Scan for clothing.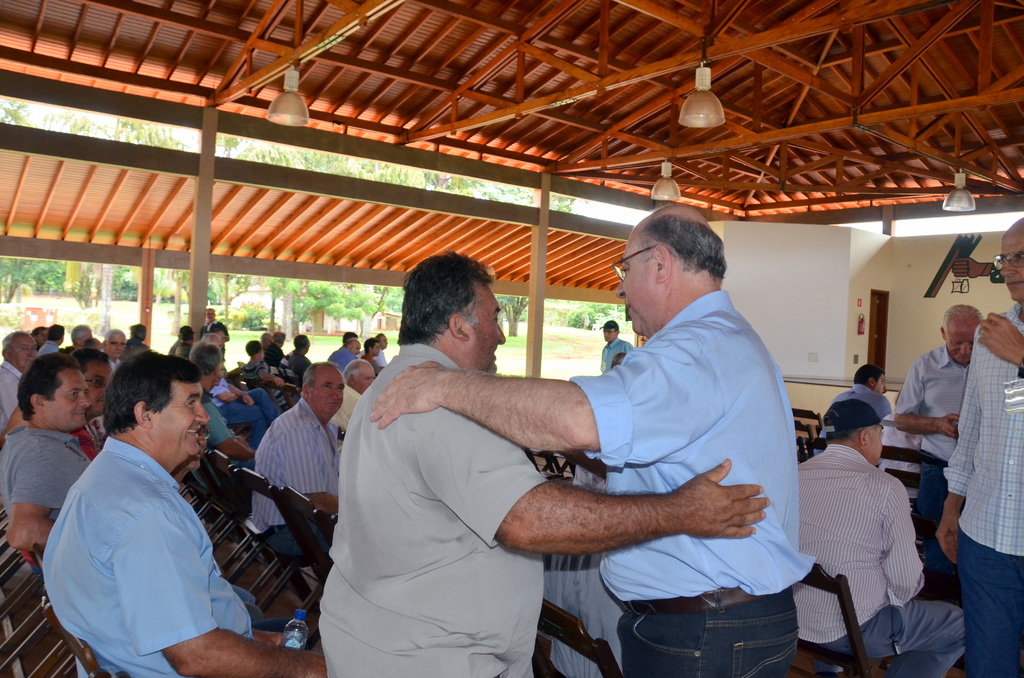
Scan result: <box>42,343,65,360</box>.
